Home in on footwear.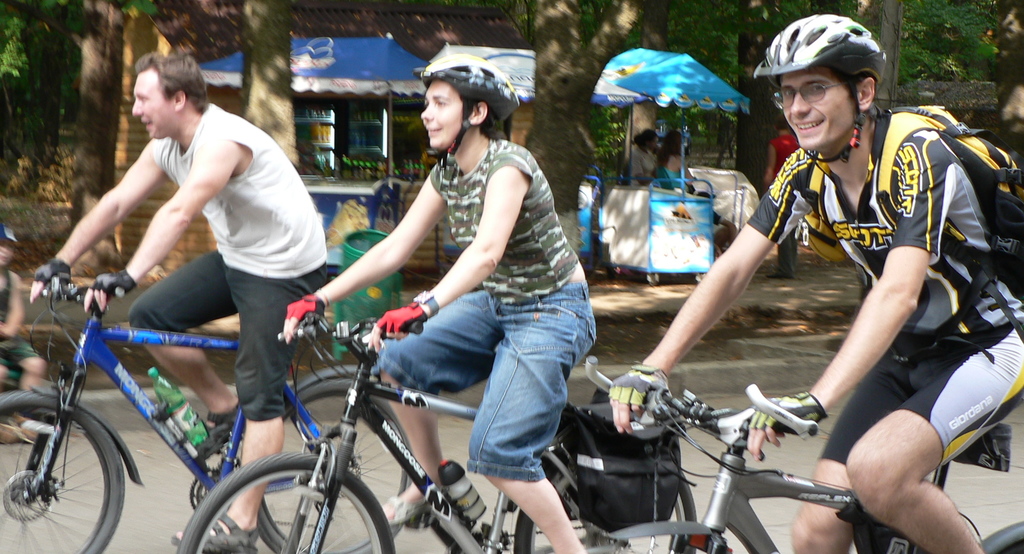
Homed in at (208, 402, 238, 443).
